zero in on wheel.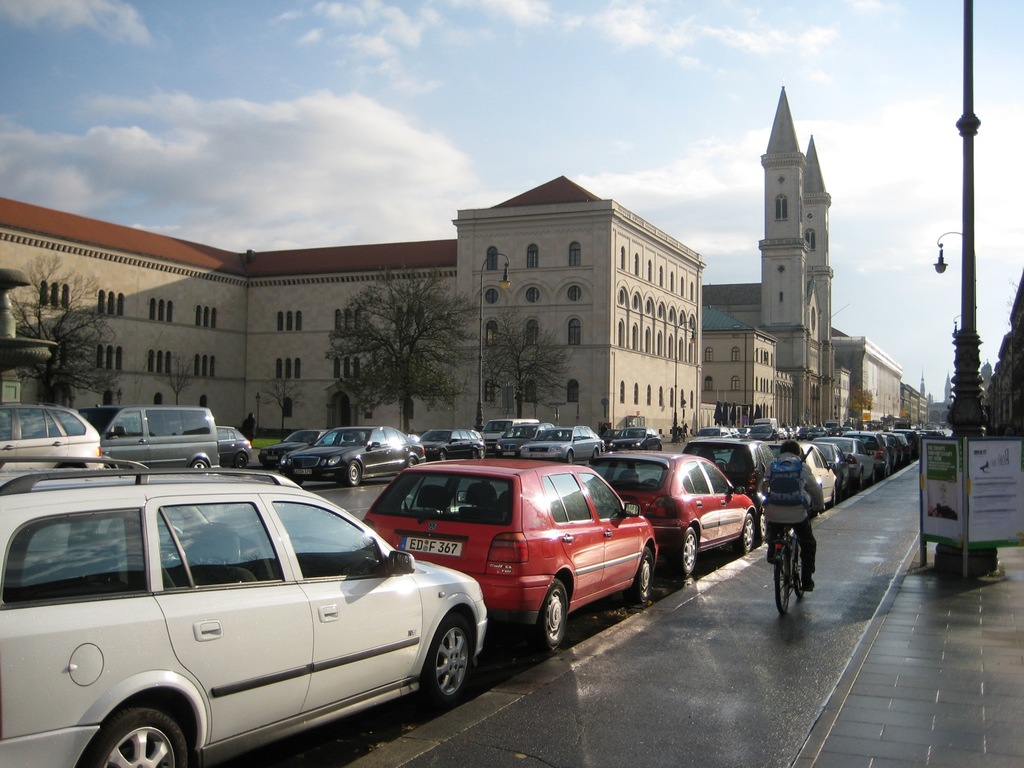
Zeroed in: <region>769, 553, 798, 612</region>.
